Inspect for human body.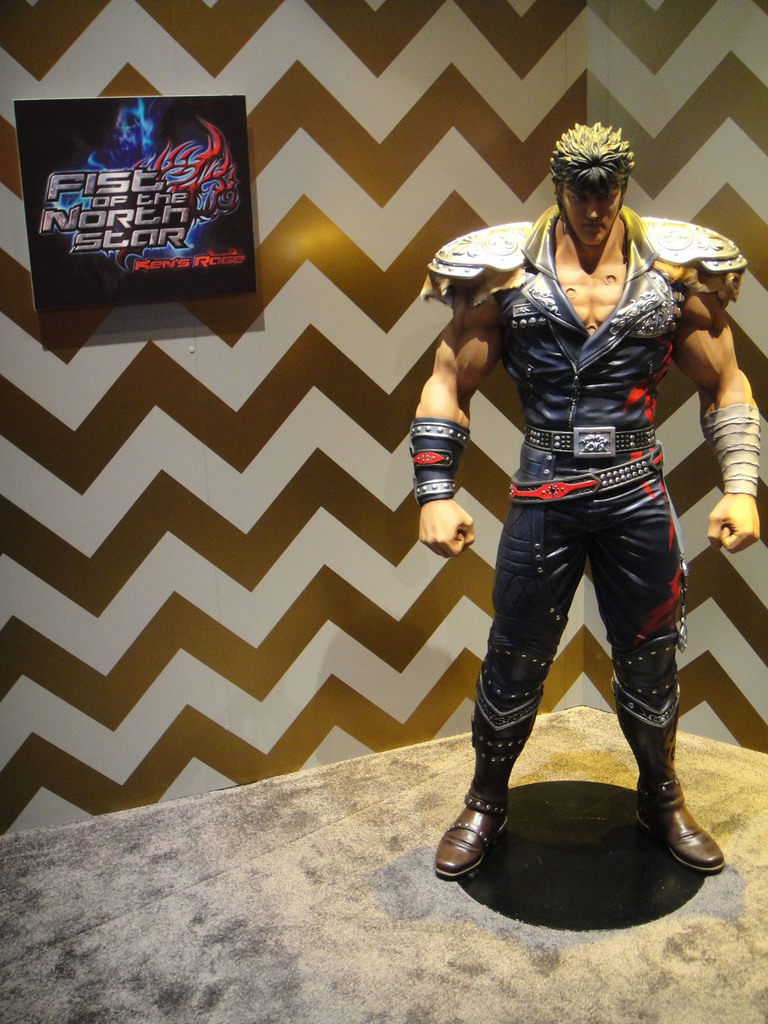
Inspection: l=406, t=81, r=728, b=959.
